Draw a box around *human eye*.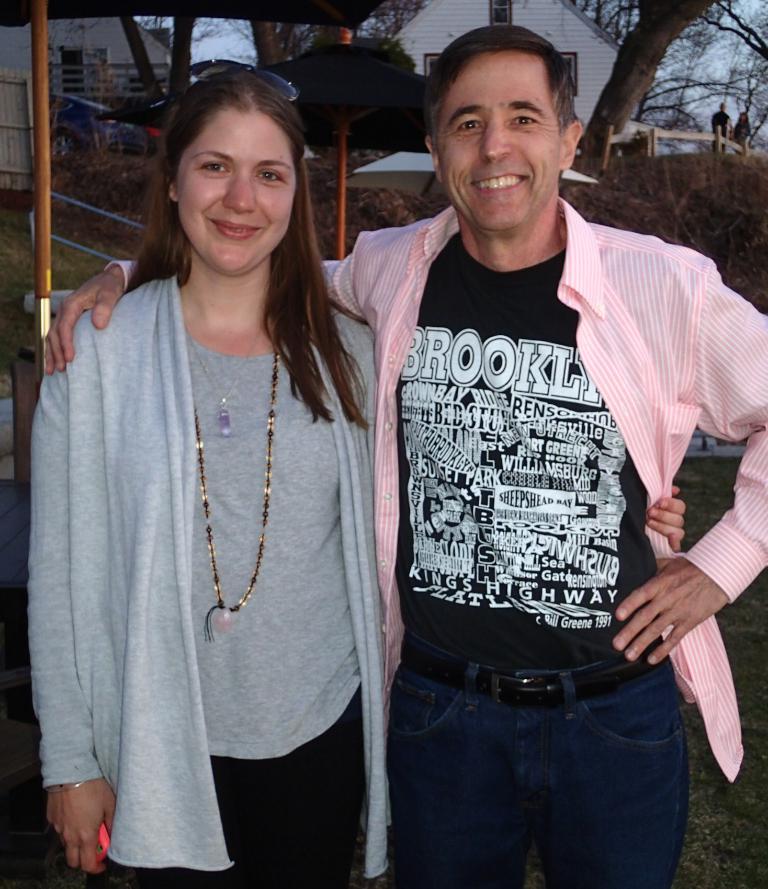
(259, 164, 289, 190).
